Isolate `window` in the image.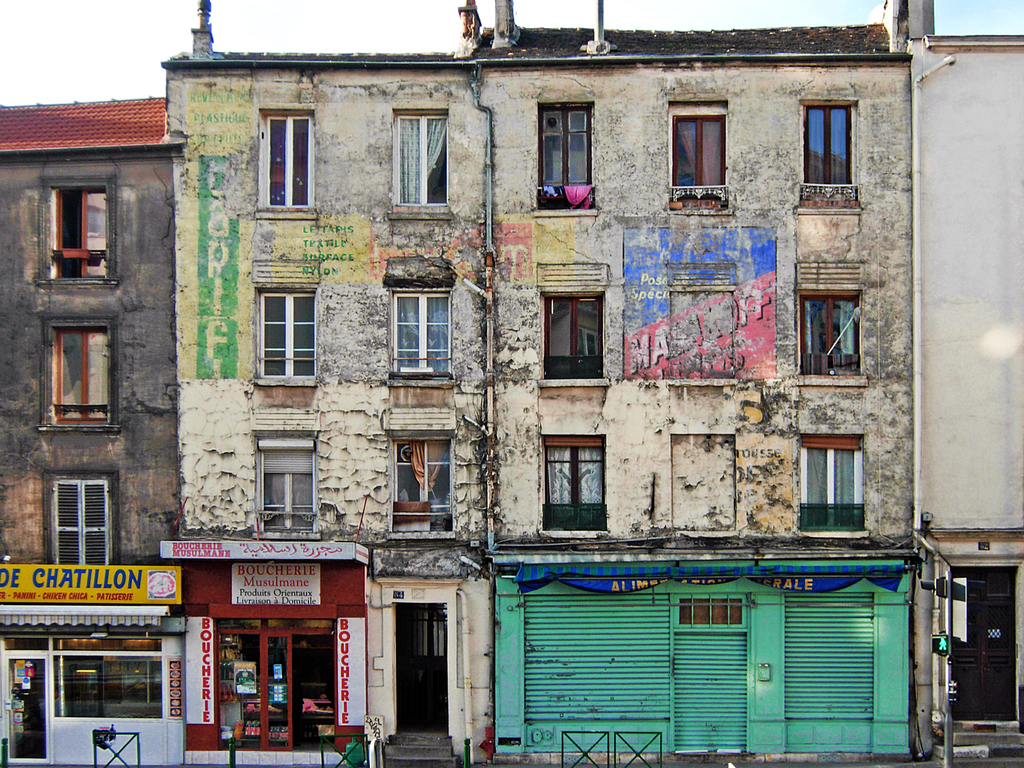
Isolated region: bbox(534, 102, 595, 208).
